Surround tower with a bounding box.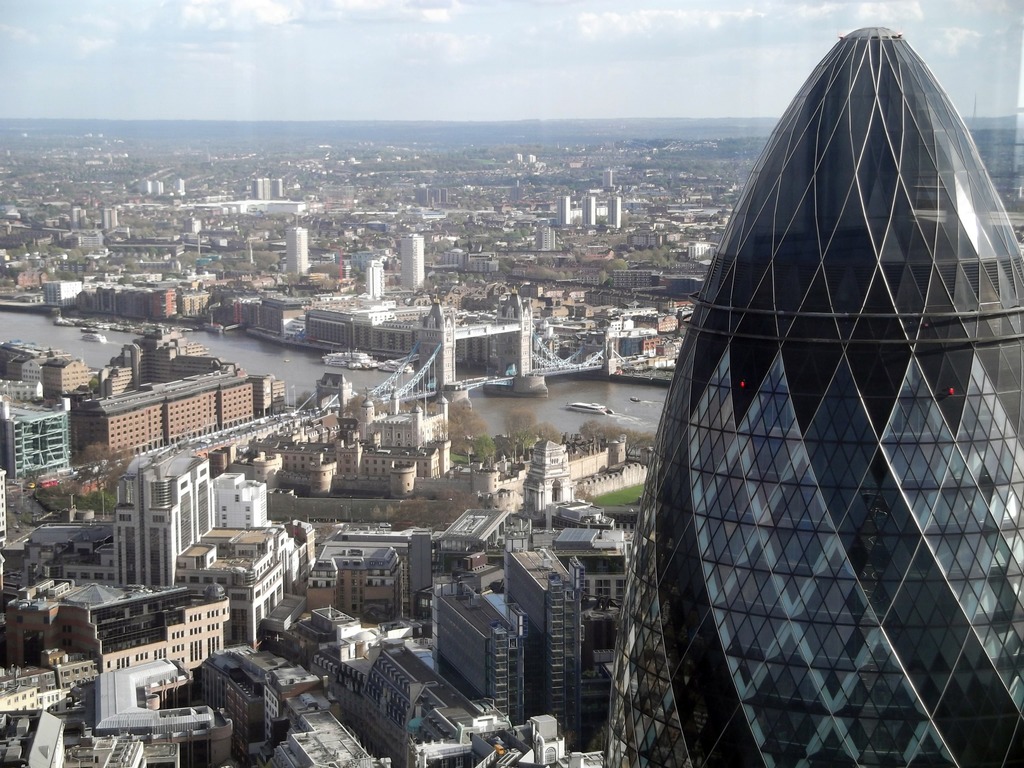
(x1=173, y1=523, x2=300, y2=657).
